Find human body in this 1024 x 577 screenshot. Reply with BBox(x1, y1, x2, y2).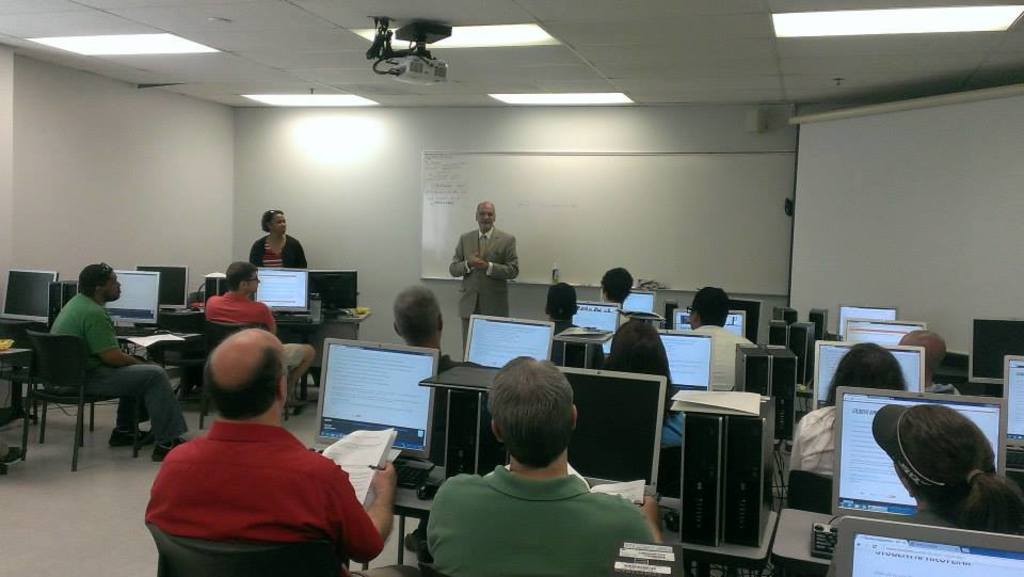
BBox(50, 263, 189, 460).
